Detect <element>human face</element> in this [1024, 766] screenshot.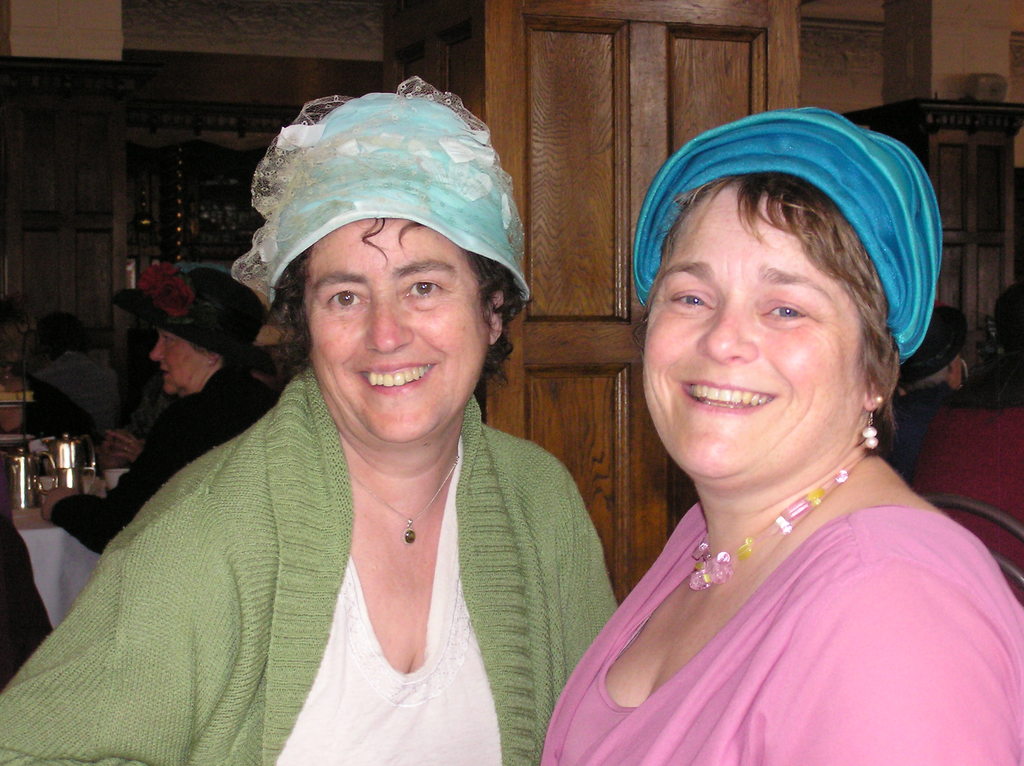
Detection: {"x1": 152, "y1": 325, "x2": 204, "y2": 395}.
